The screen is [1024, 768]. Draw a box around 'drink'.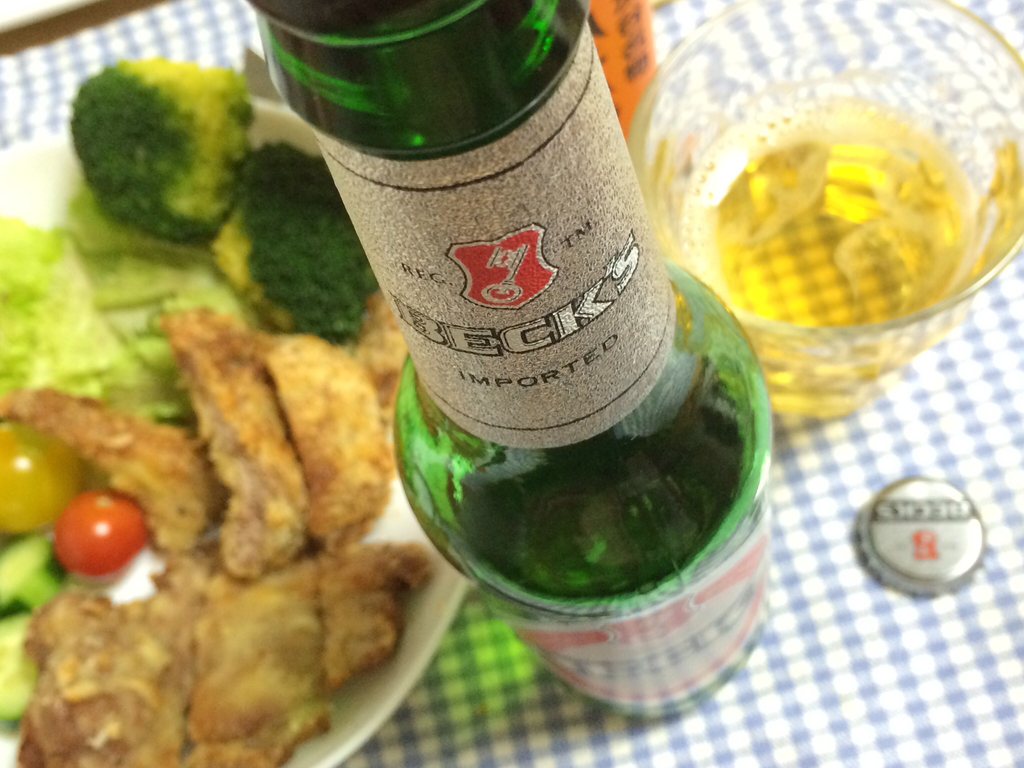
253, 12, 860, 718.
